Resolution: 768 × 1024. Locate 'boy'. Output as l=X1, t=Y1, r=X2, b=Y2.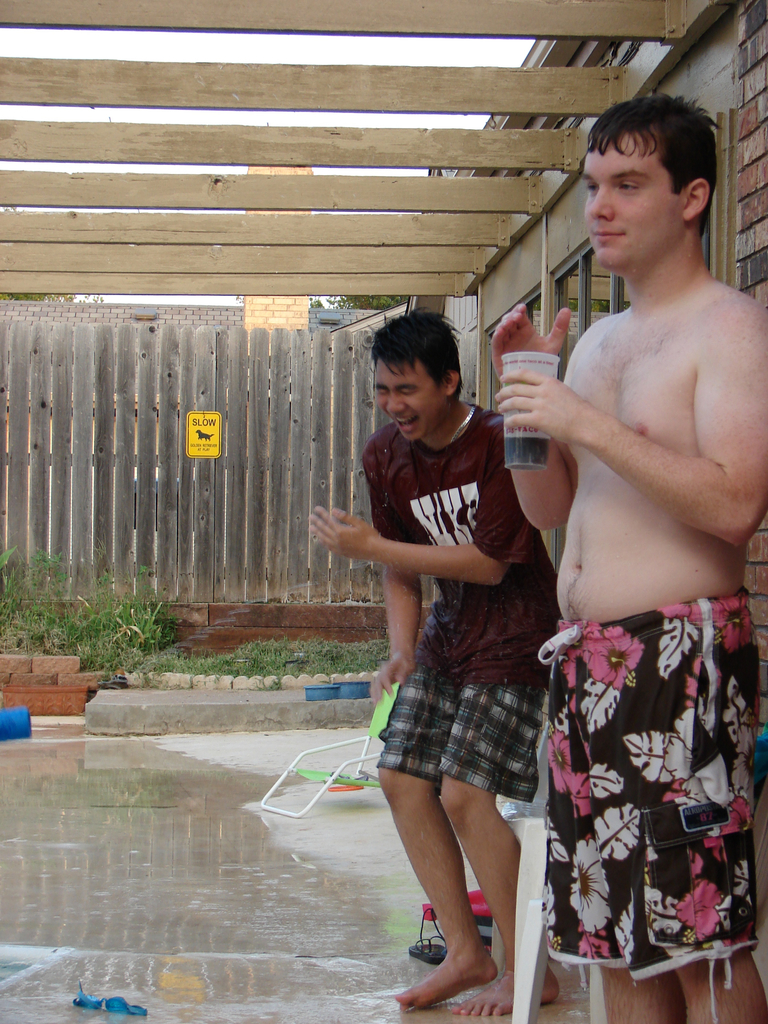
l=309, t=307, r=564, b=1019.
